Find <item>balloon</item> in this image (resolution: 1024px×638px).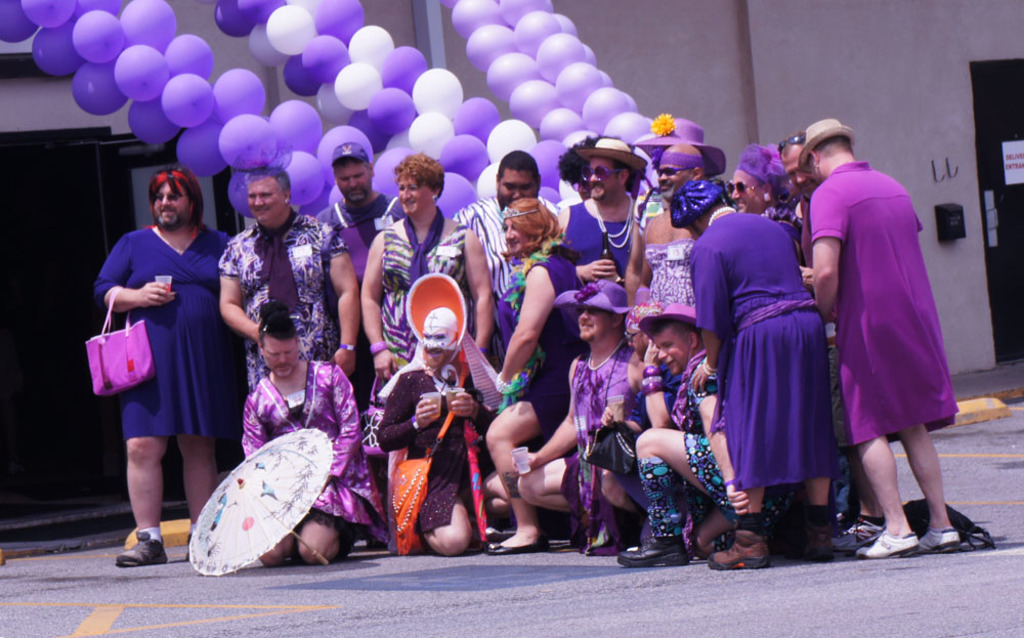
<box>313,83,353,123</box>.
